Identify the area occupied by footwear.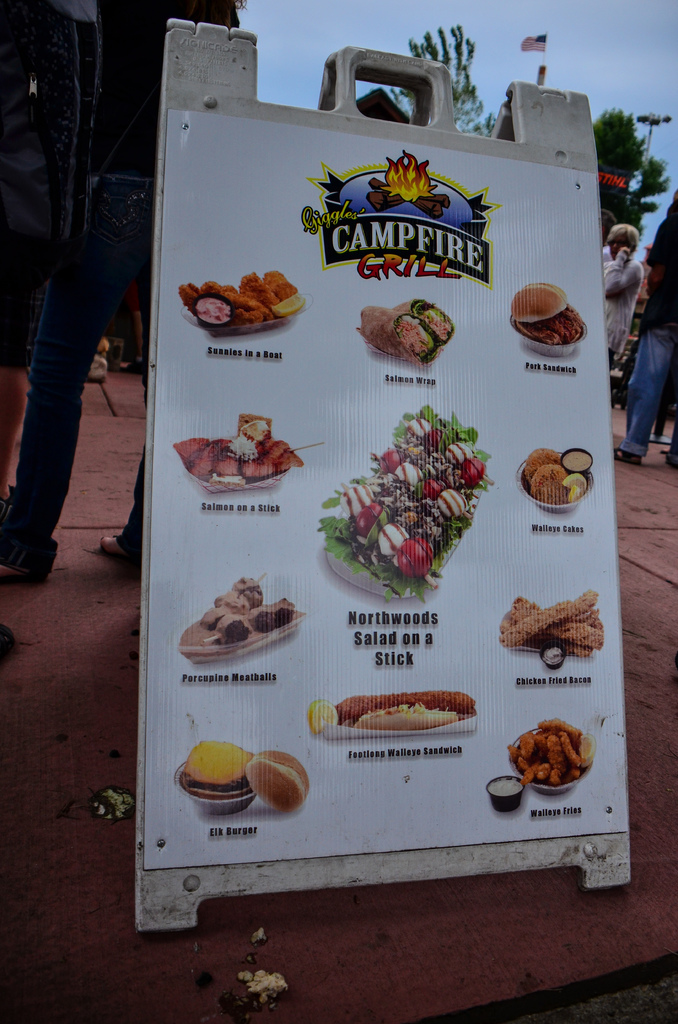
Area: rect(0, 486, 11, 515).
